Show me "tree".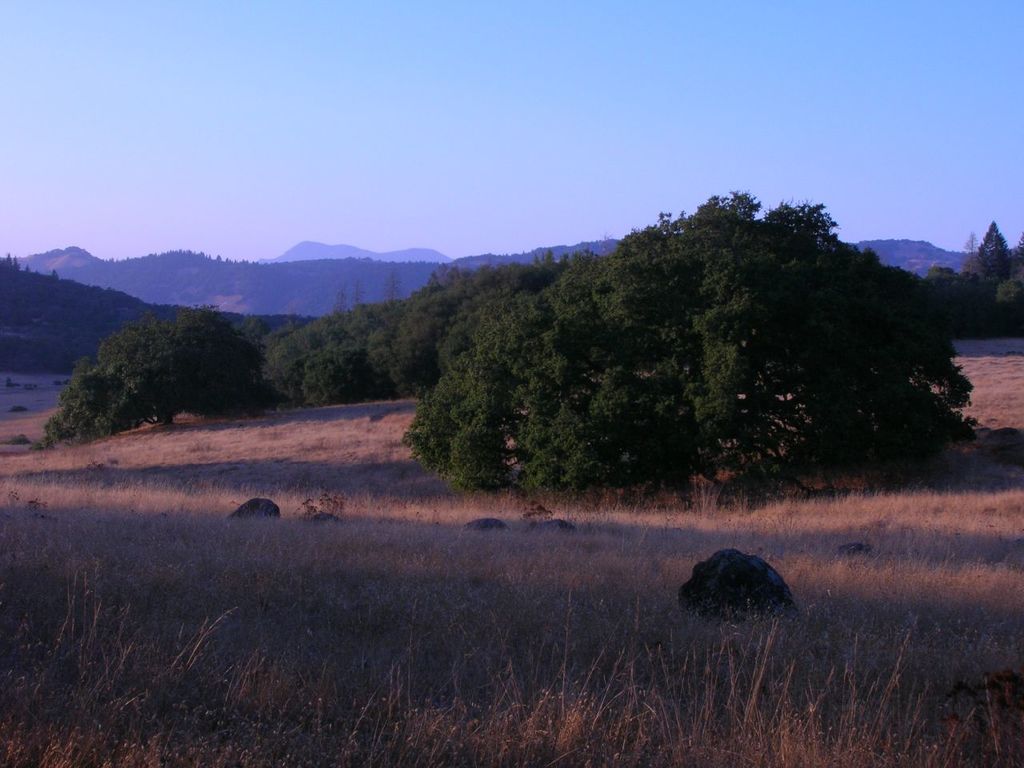
"tree" is here: {"left": 41, "top": 293, "right": 274, "bottom": 443}.
